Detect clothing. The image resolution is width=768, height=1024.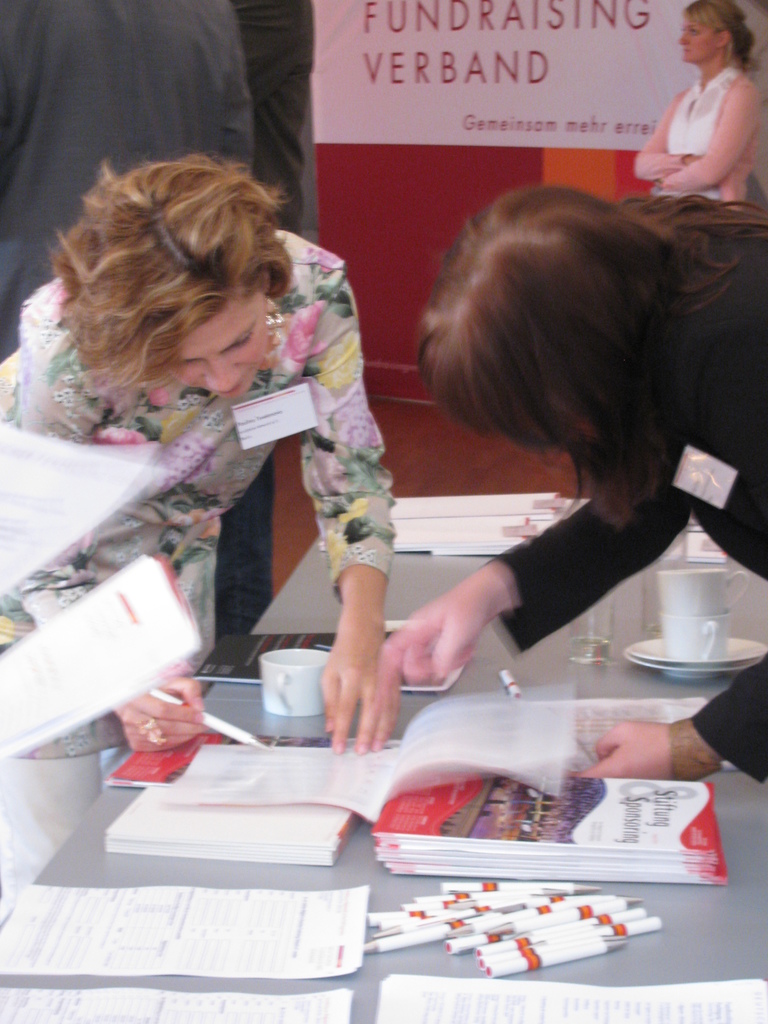
x1=476 y1=290 x2=767 y2=792.
